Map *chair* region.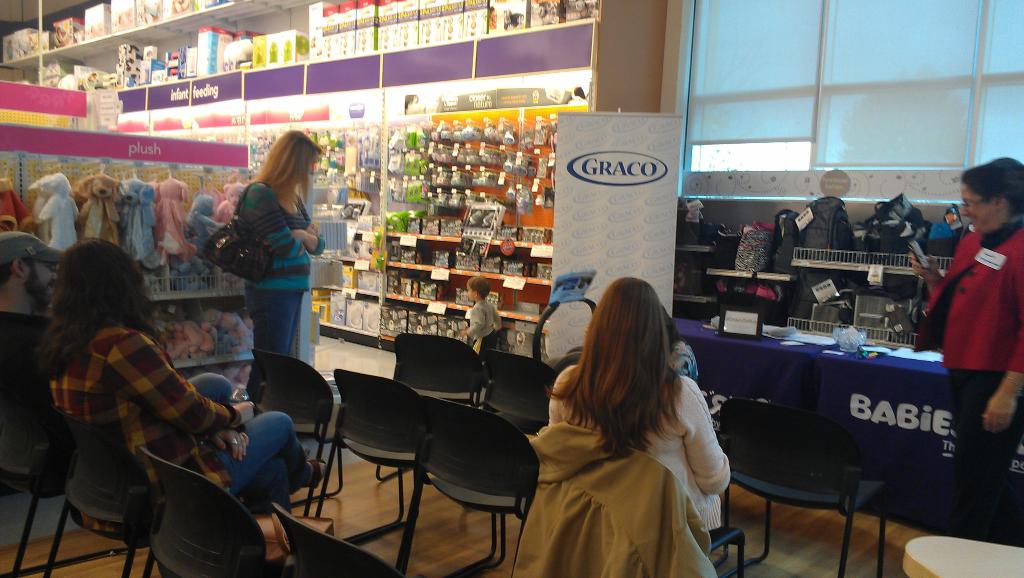
Mapped to l=143, t=447, r=267, b=577.
